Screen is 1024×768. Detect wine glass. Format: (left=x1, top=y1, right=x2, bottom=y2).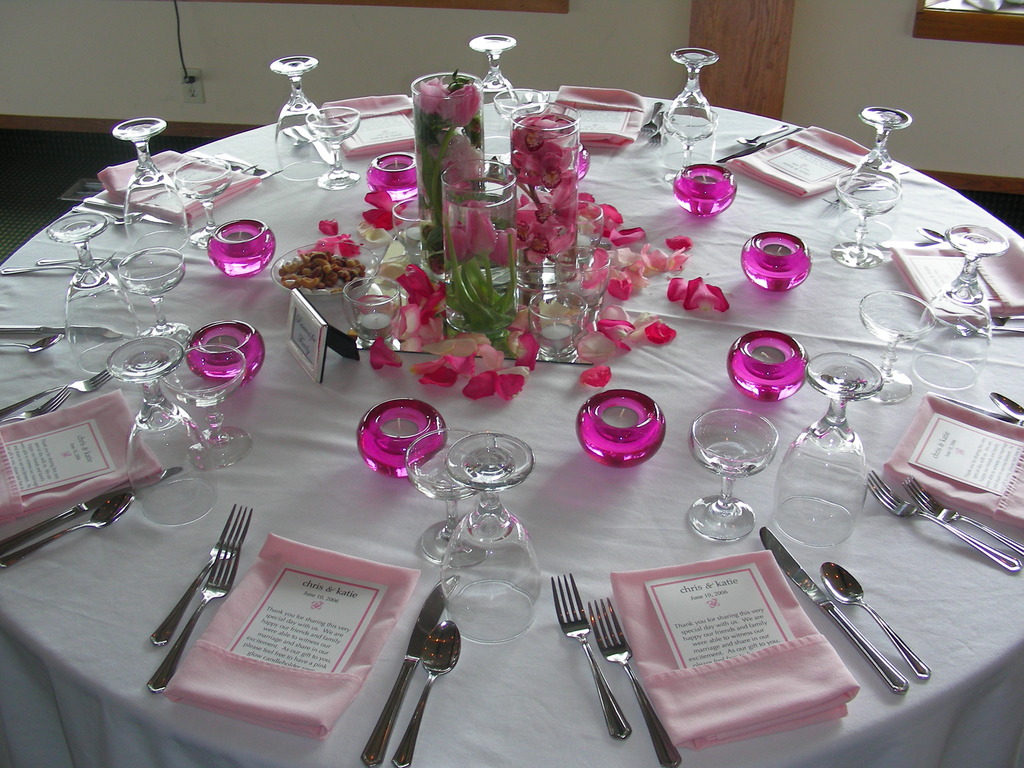
(left=111, top=332, right=216, bottom=529).
